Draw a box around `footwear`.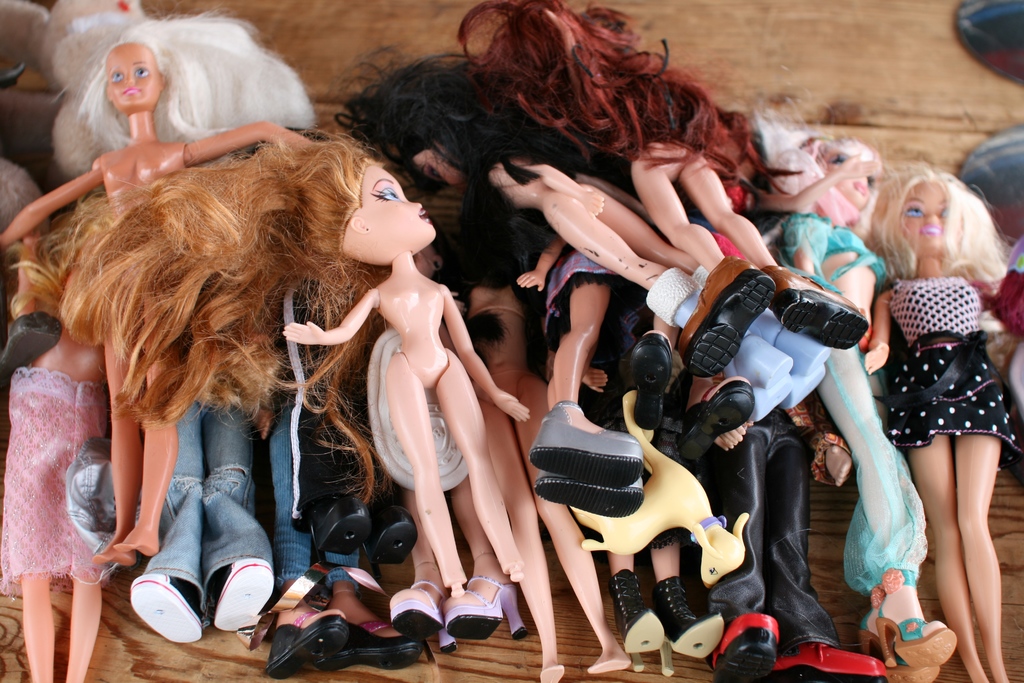
(left=391, top=577, right=463, bottom=656).
